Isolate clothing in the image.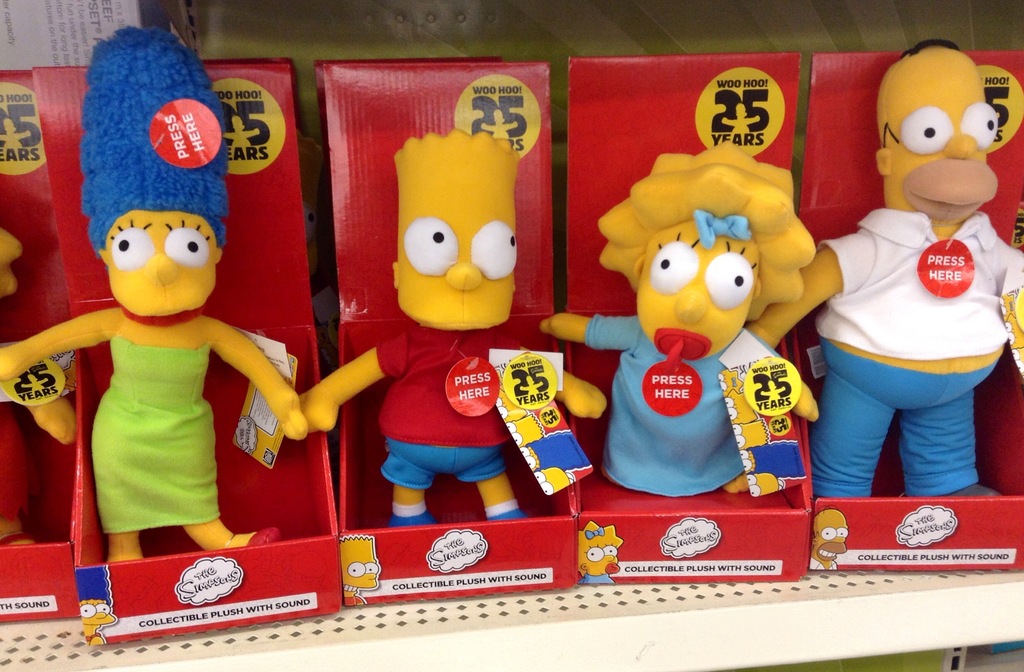
Isolated region: region(584, 308, 780, 508).
